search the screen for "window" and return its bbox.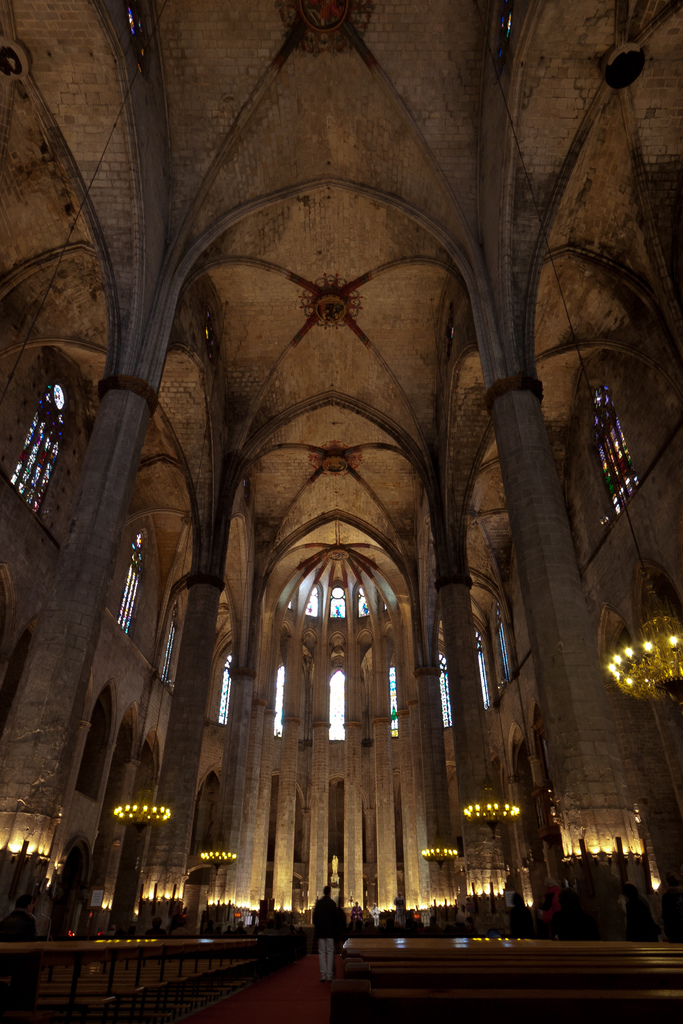
Found: (x1=478, y1=630, x2=485, y2=704).
